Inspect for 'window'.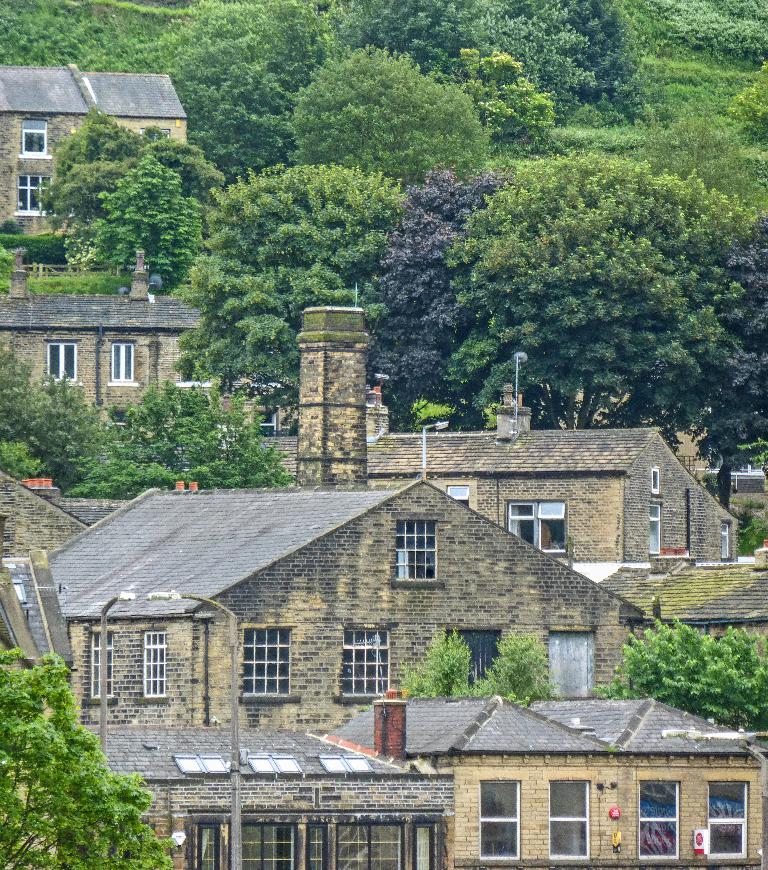
Inspection: [552, 781, 588, 857].
